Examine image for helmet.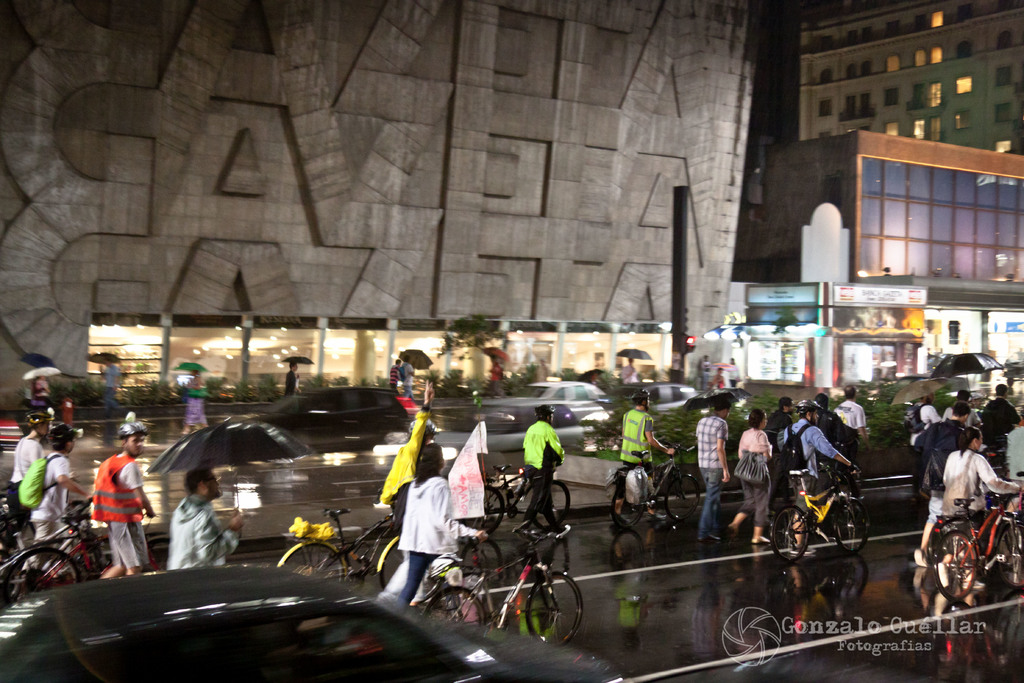
Examination result: l=627, t=388, r=652, b=410.
